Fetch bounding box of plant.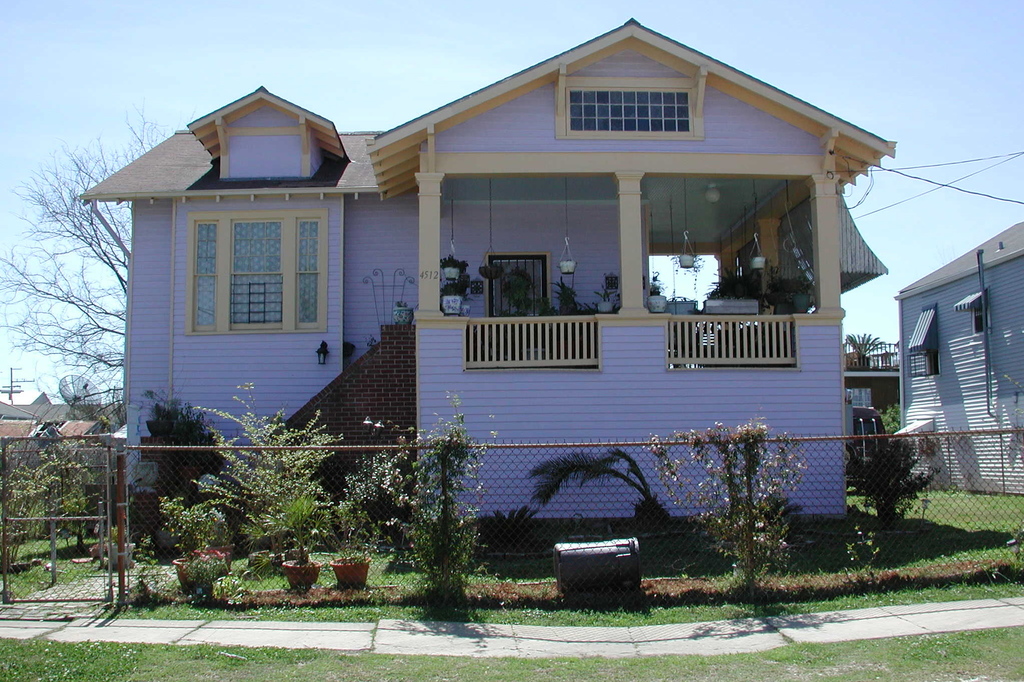
Bbox: left=843, top=519, right=906, bottom=576.
